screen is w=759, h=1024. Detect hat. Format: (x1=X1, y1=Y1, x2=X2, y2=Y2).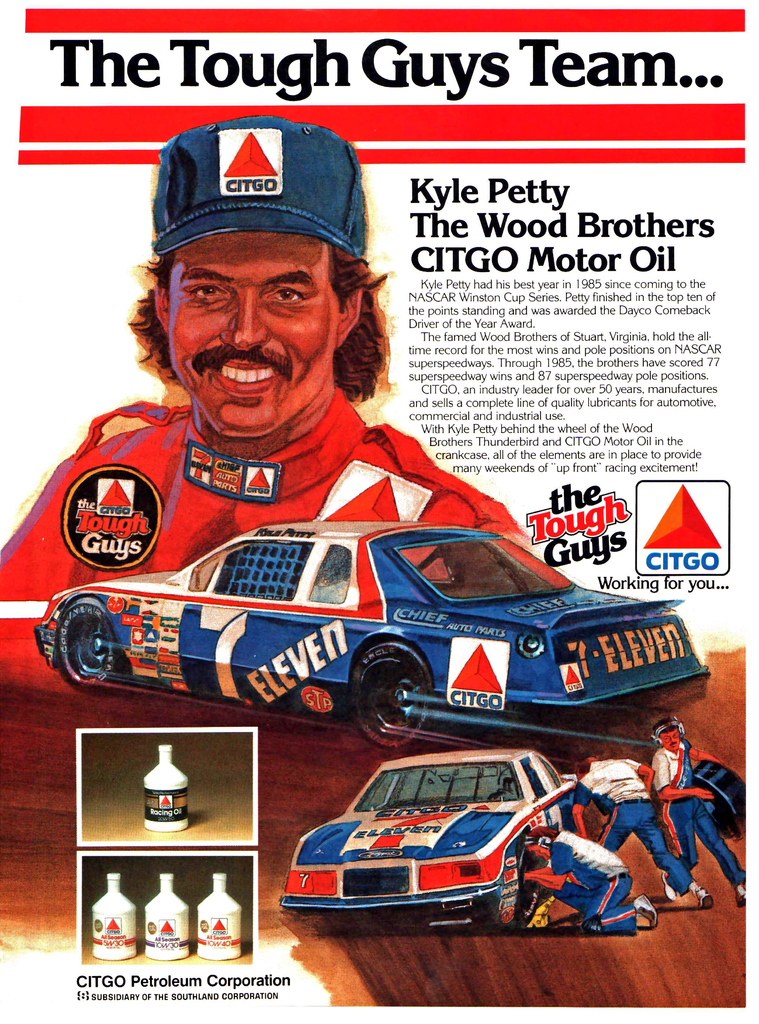
(x1=148, y1=114, x2=369, y2=259).
